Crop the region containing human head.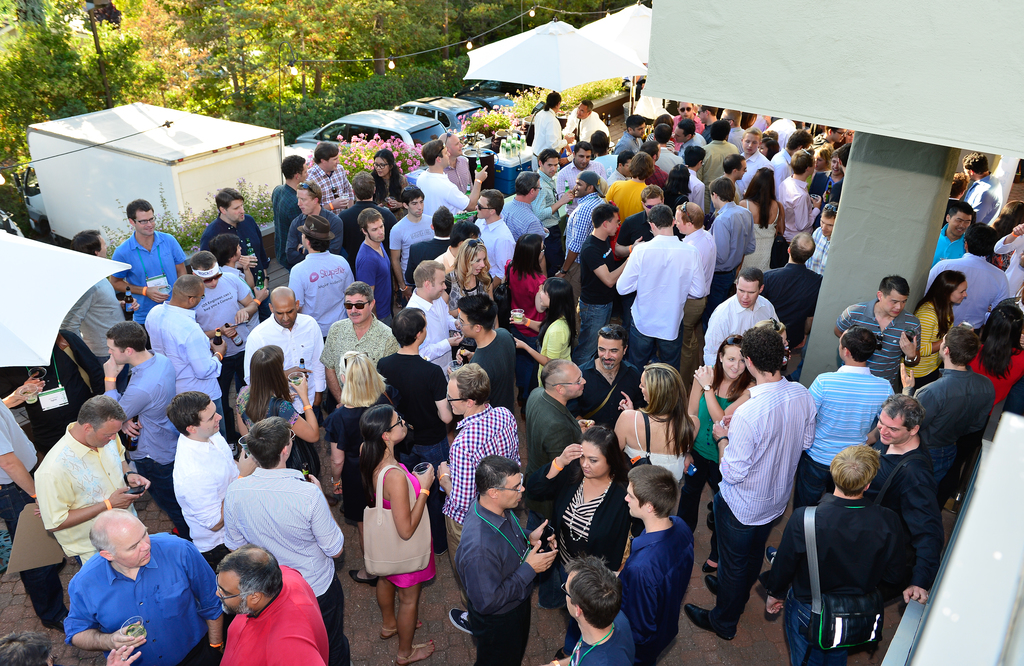
Crop region: <box>991,199,1023,235</box>.
